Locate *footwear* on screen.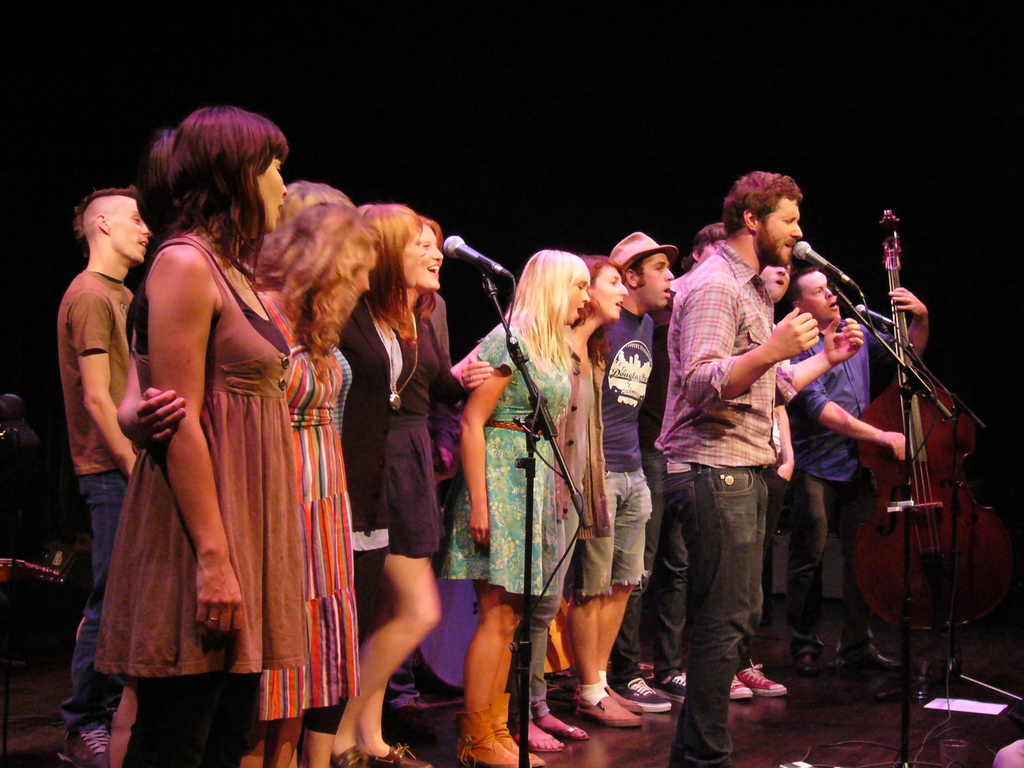
On screen at l=798, t=654, r=817, b=676.
